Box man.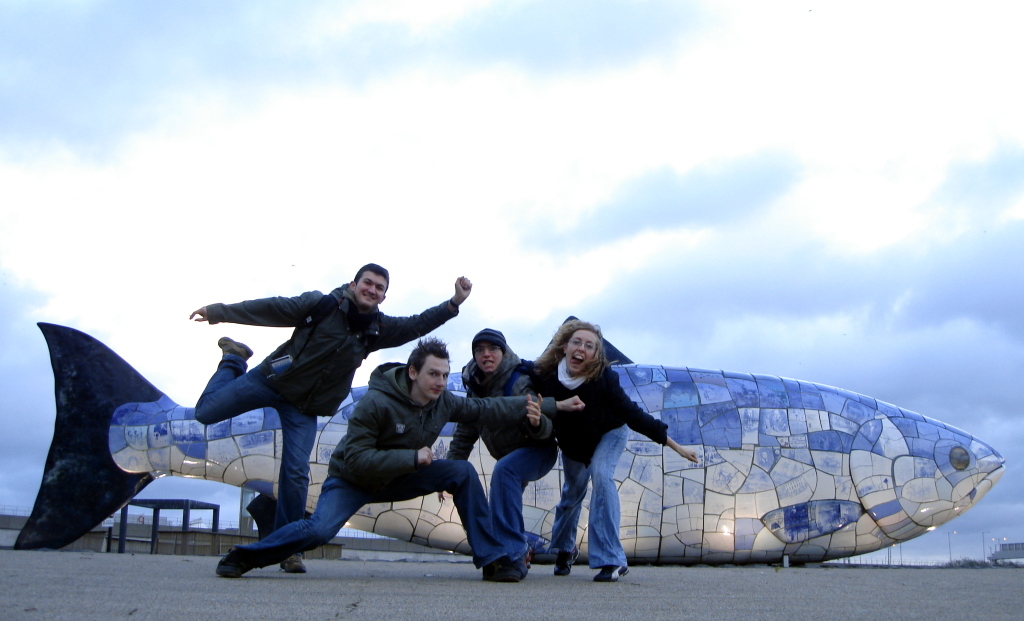
rect(162, 245, 487, 562).
